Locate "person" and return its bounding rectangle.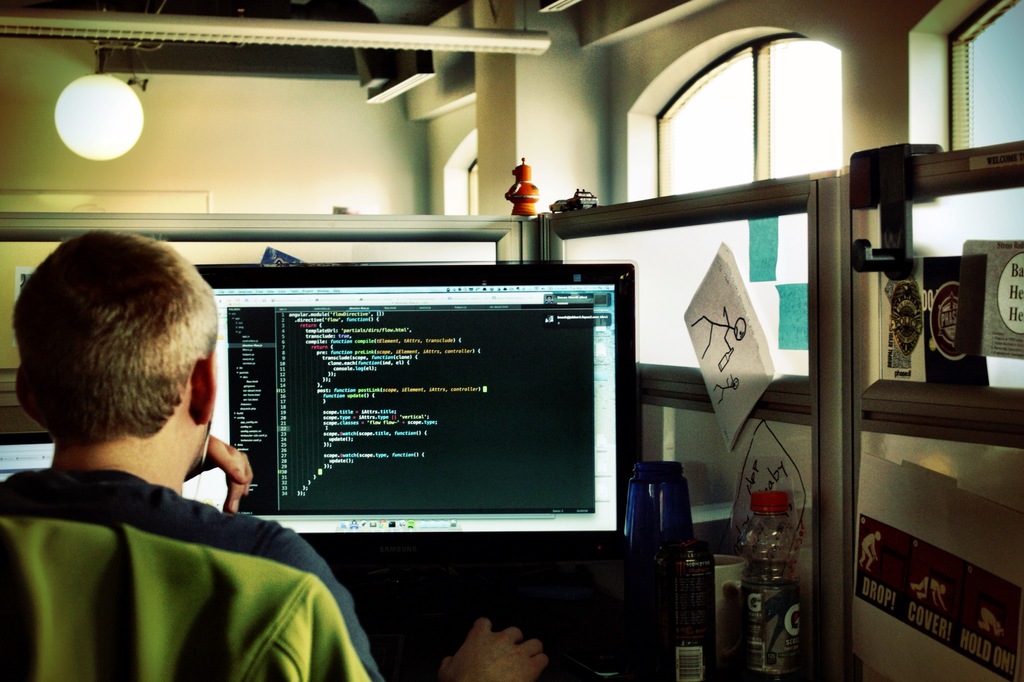
[x1=0, y1=226, x2=546, y2=681].
